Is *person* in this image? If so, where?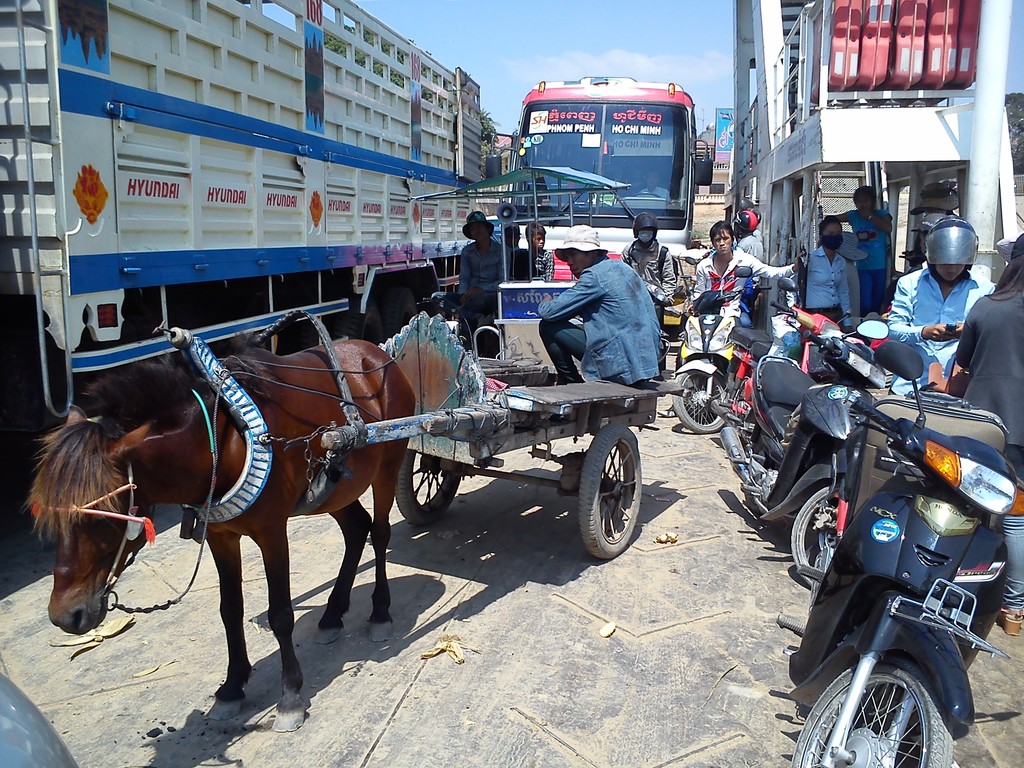
Yes, at [939,237,1023,633].
